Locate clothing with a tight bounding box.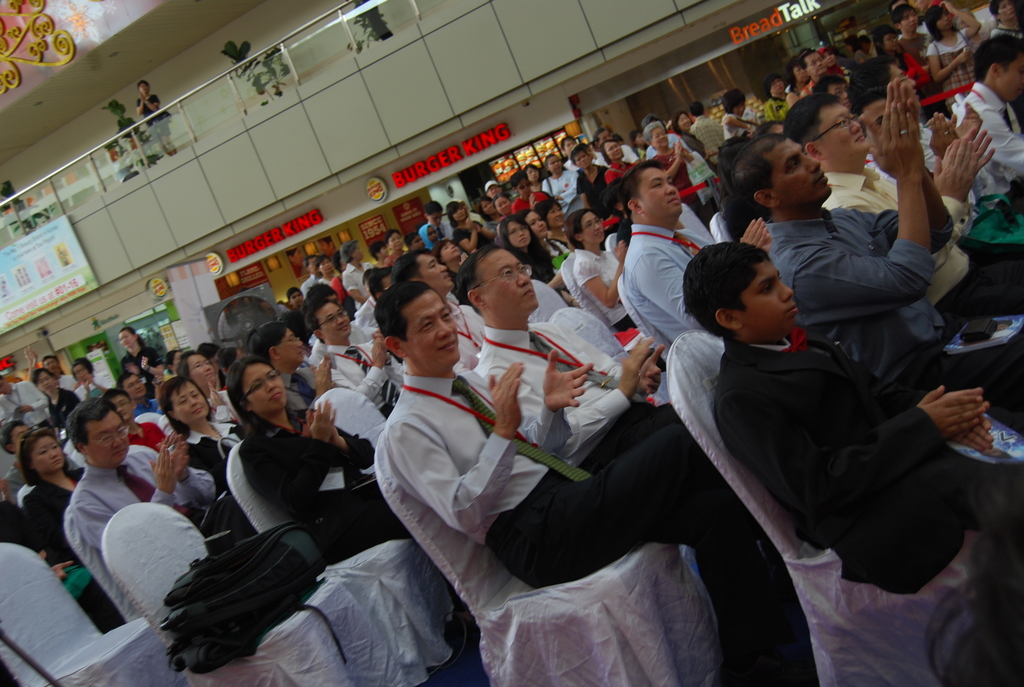
box(829, 177, 1023, 317).
